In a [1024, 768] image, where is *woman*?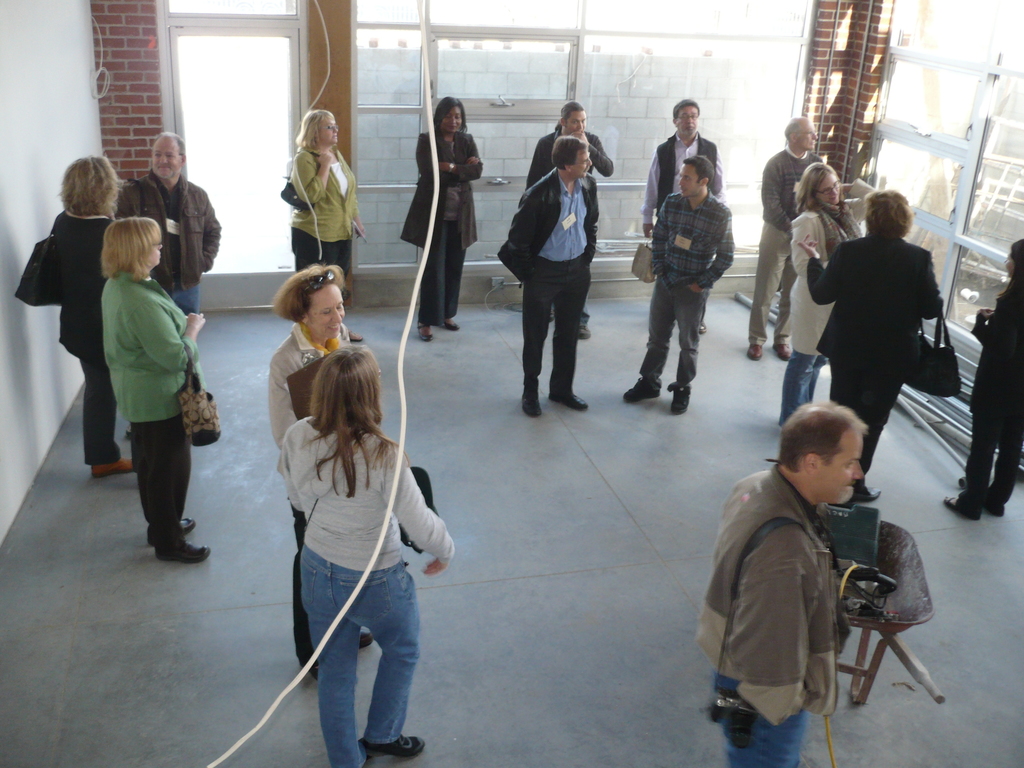
[800,192,948,499].
